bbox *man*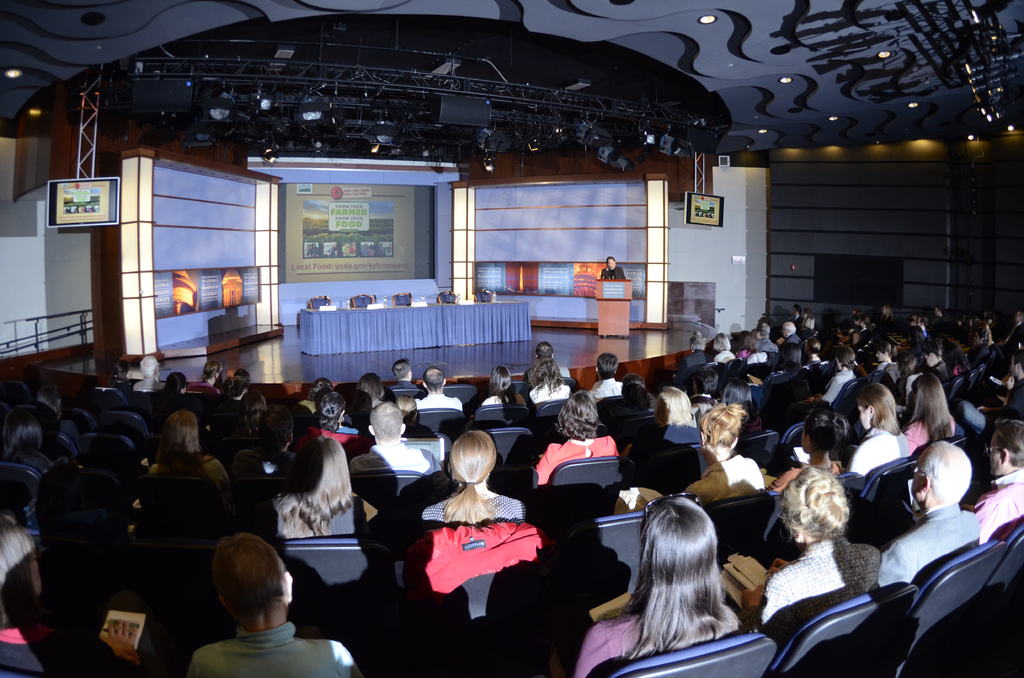
(x1=580, y1=344, x2=624, y2=410)
